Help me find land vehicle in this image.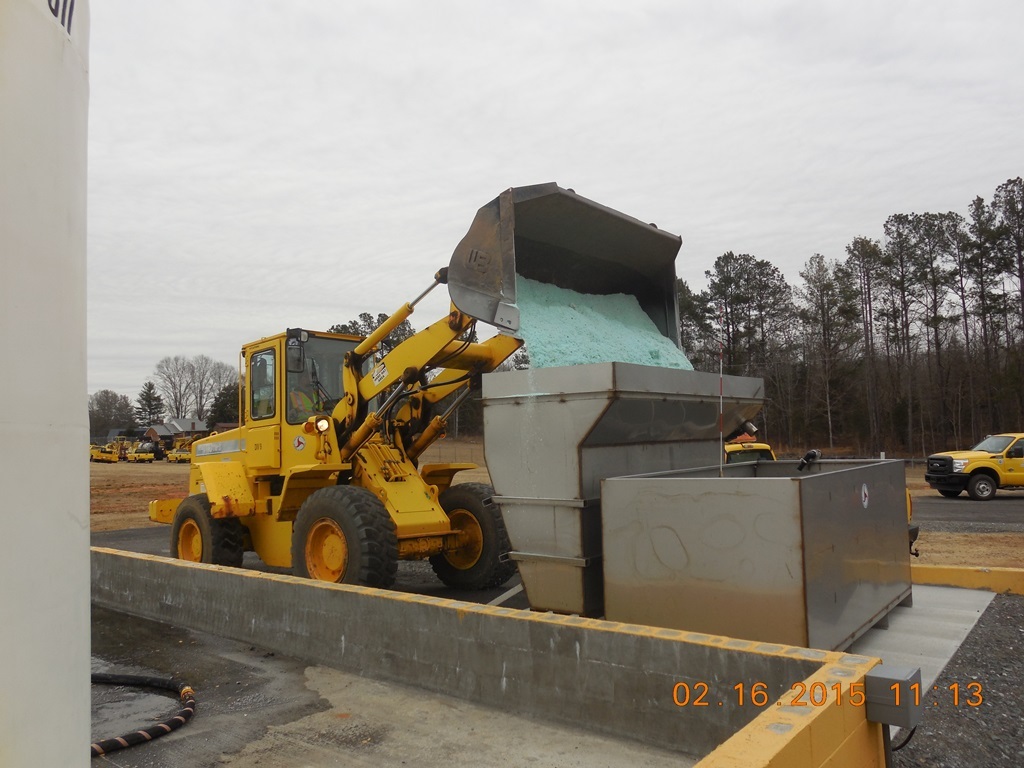
Found it: x1=924 y1=432 x2=1023 y2=497.
